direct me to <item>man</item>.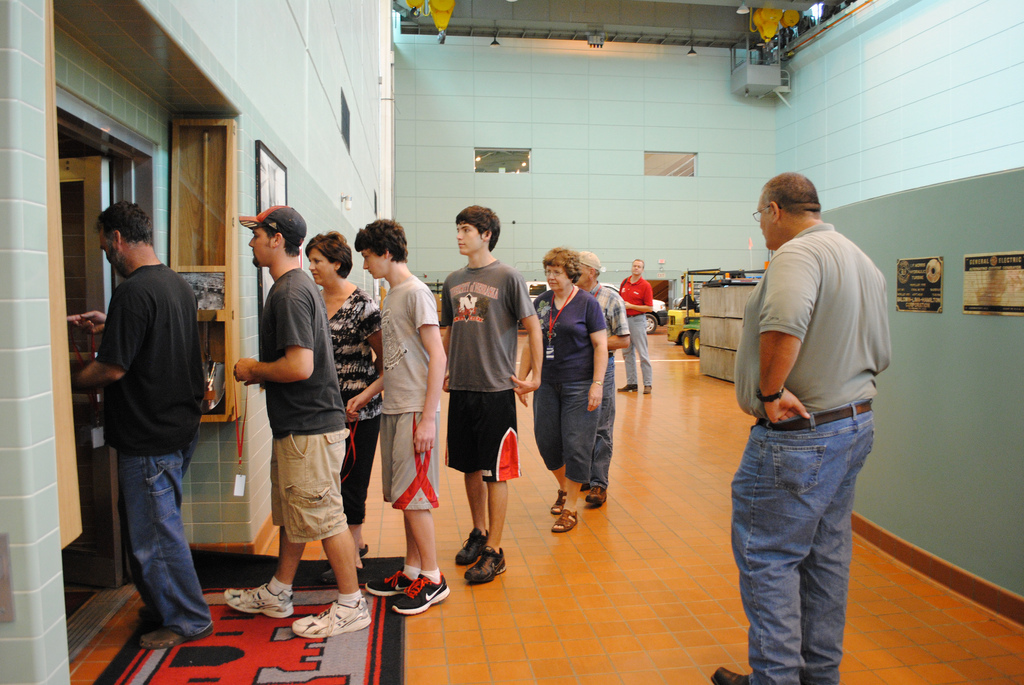
Direction: box(443, 203, 543, 583).
